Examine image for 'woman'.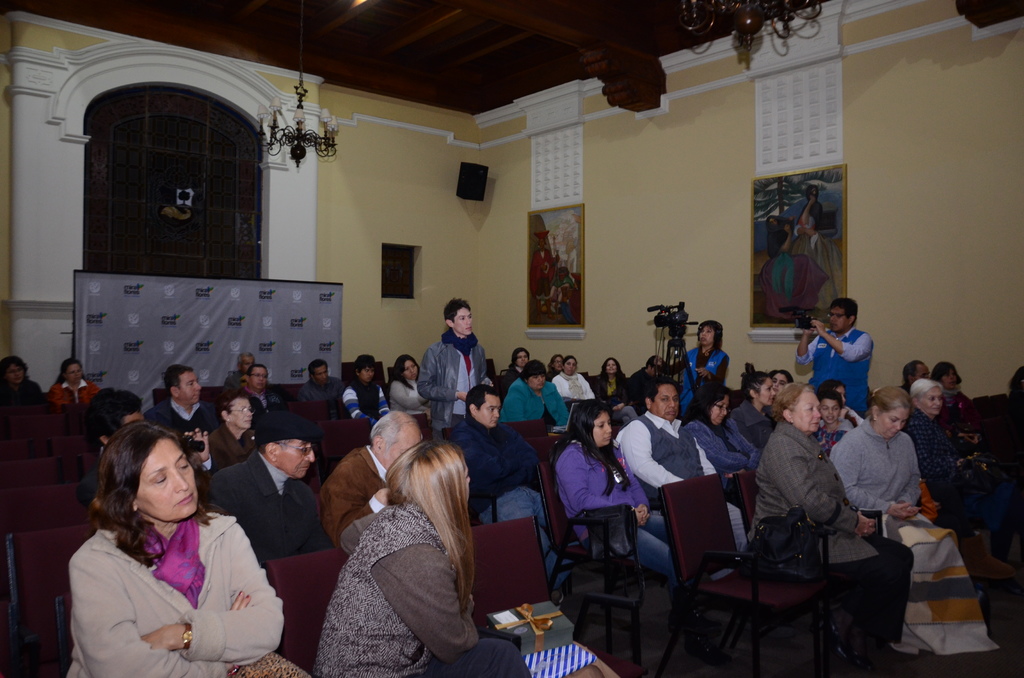
Examination result: pyautogui.locateOnScreen(828, 385, 1002, 663).
